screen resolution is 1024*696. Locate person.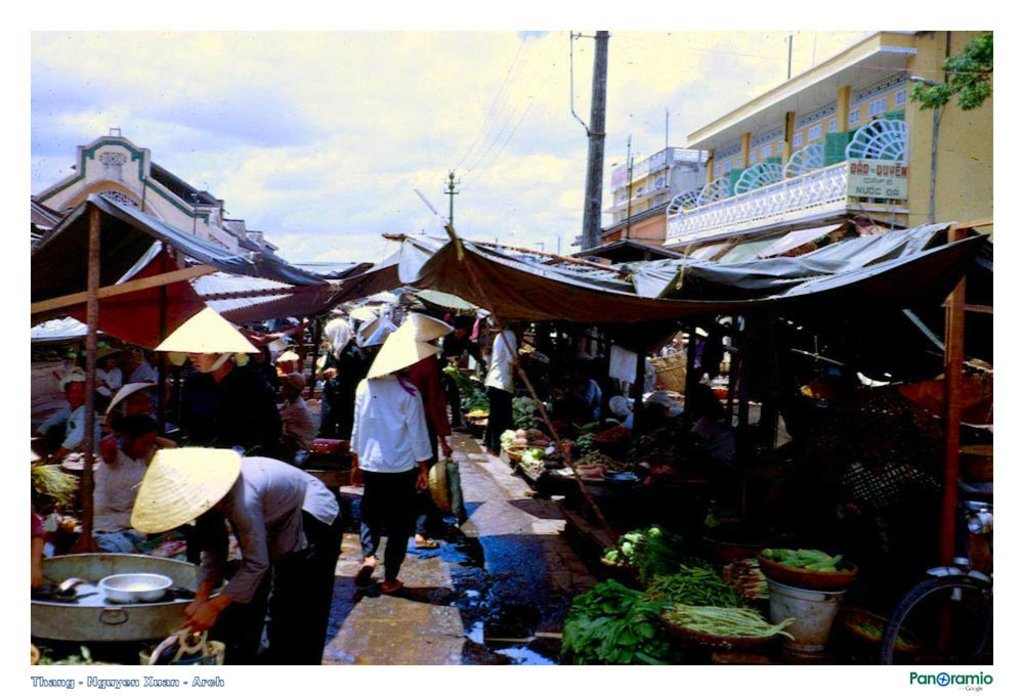
locate(150, 304, 283, 568).
